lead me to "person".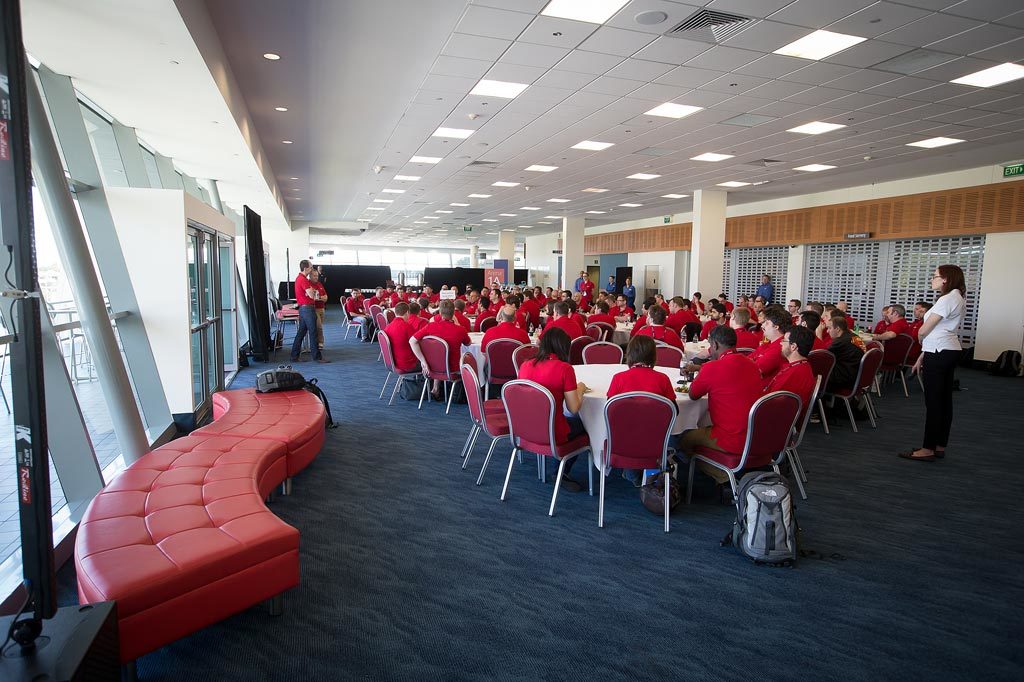
Lead to box(364, 281, 395, 305).
